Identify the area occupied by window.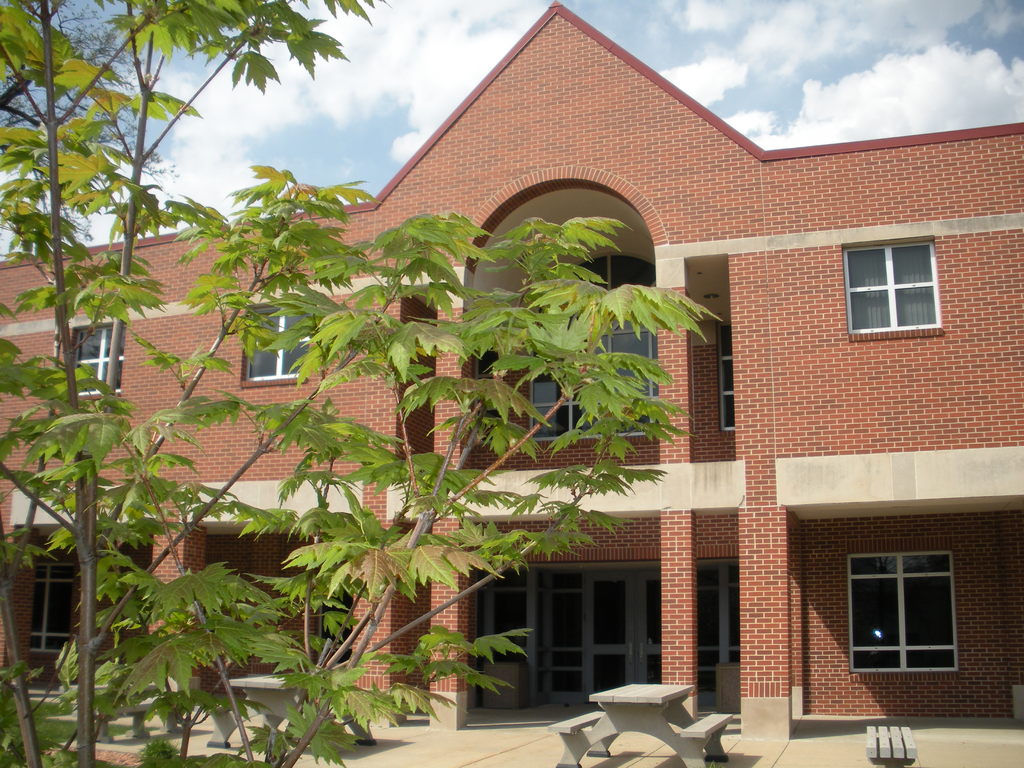
Area: bbox=[68, 328, 126, 392].
